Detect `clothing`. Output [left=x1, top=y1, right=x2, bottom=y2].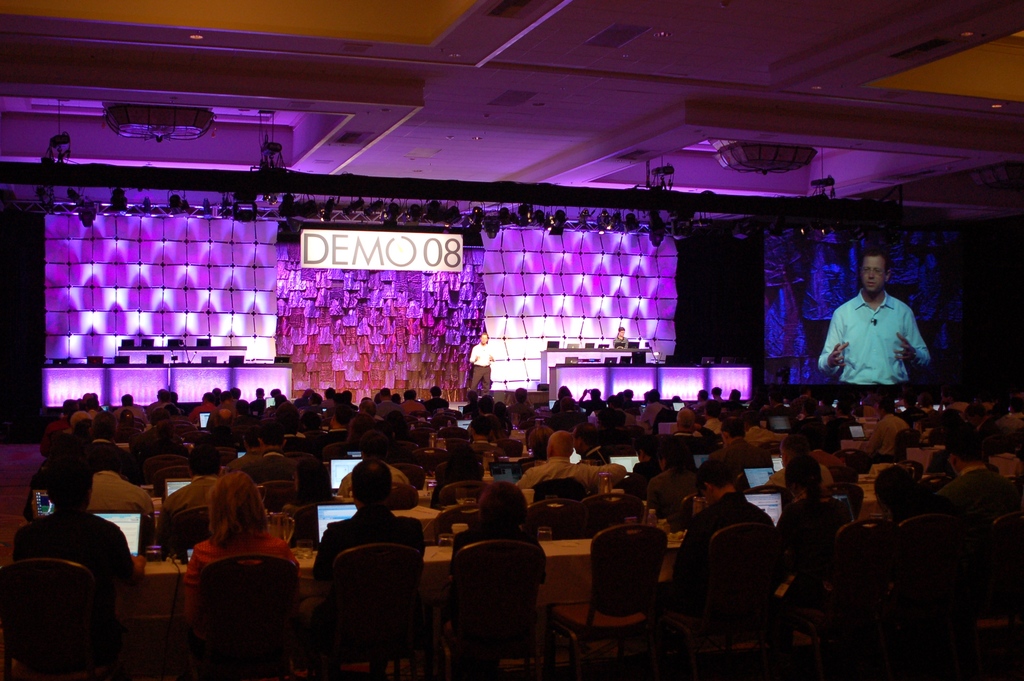
[left=453, top=527, right=534, bottom=559].
